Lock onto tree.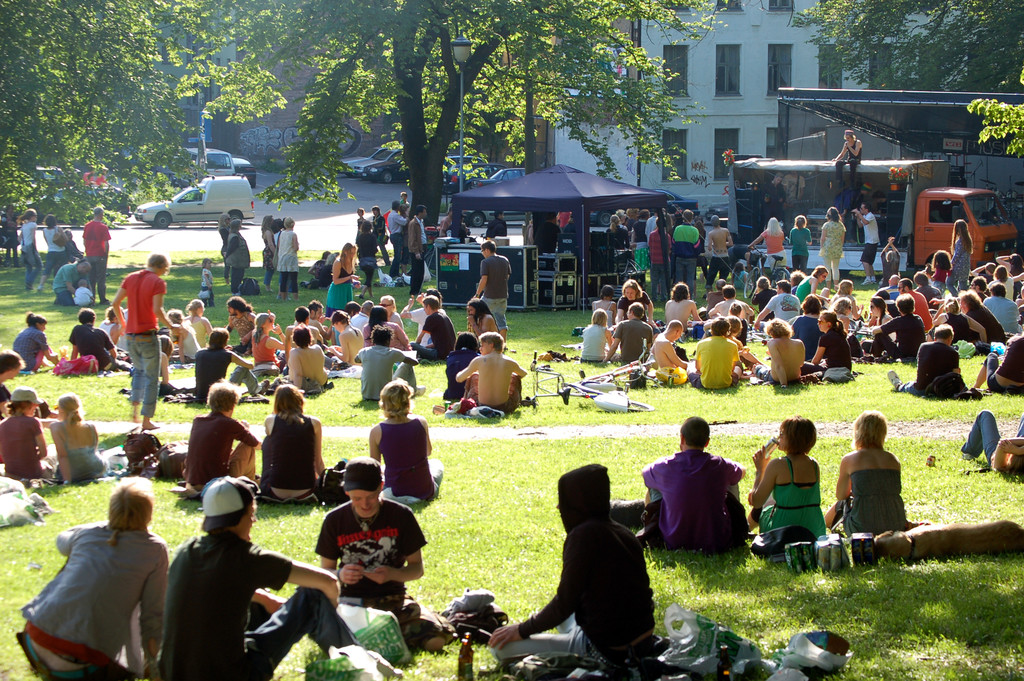
Locked: rect(220, 28, 752, 215).
